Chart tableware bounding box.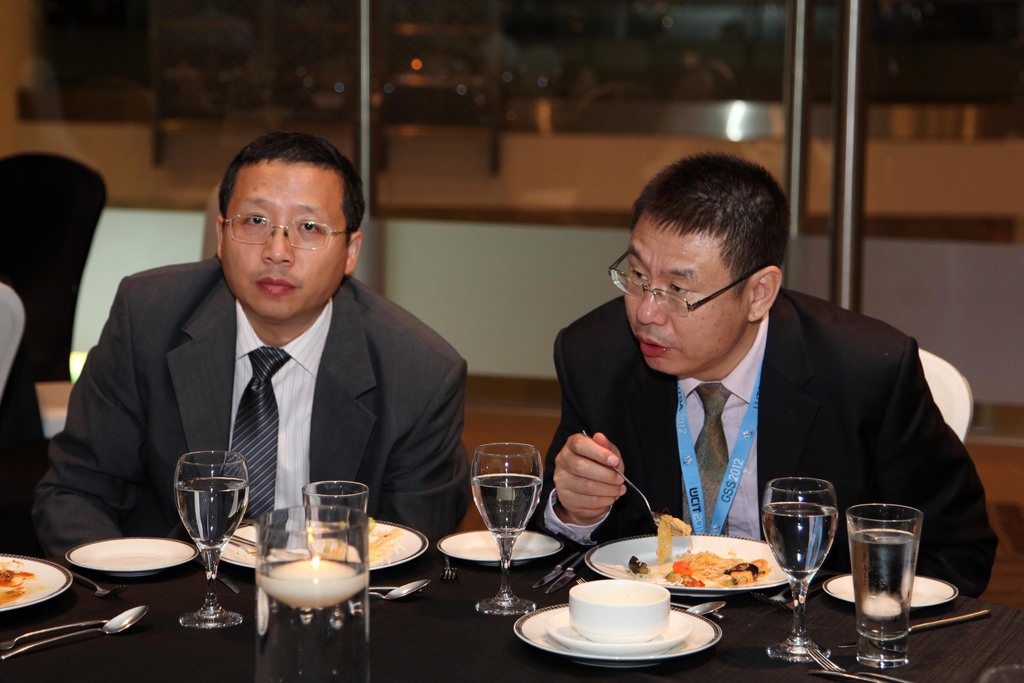
Charted: (512,604,722,671).
